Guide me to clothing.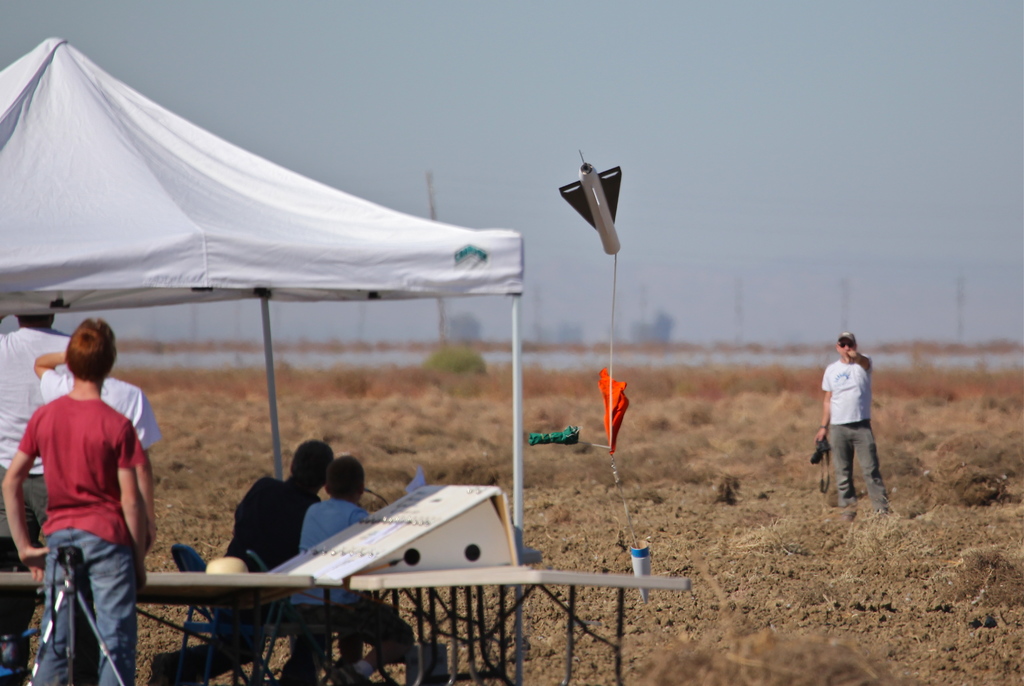
Guidance: 229,474,316,603.
